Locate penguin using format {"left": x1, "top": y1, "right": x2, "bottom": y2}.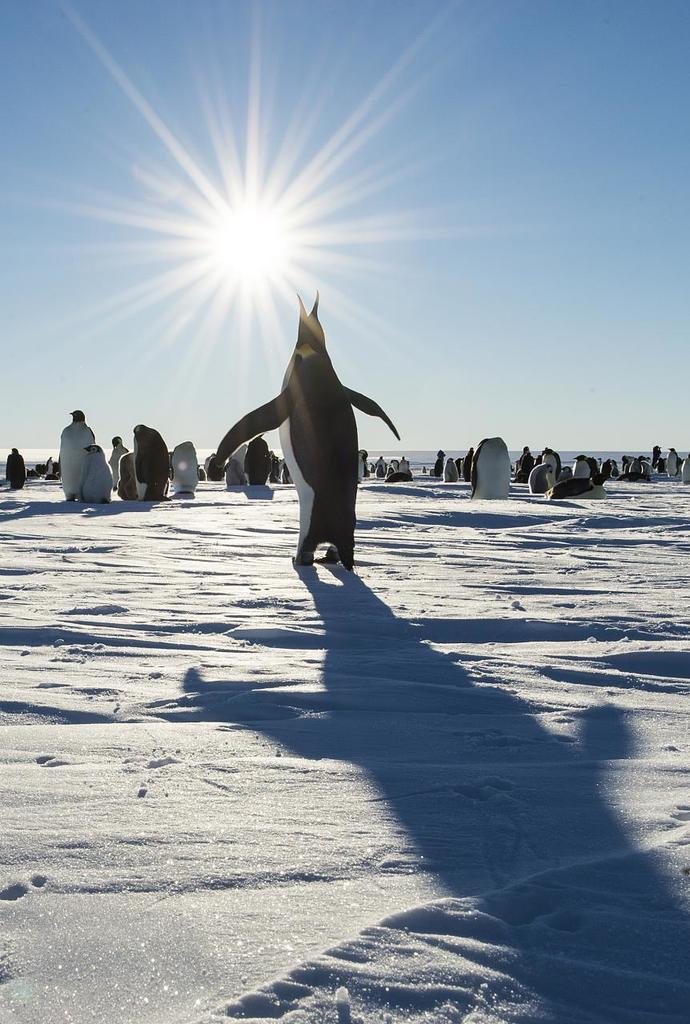
{"left": 131, "top": 420, "right": 175, "bottom": 501}.
